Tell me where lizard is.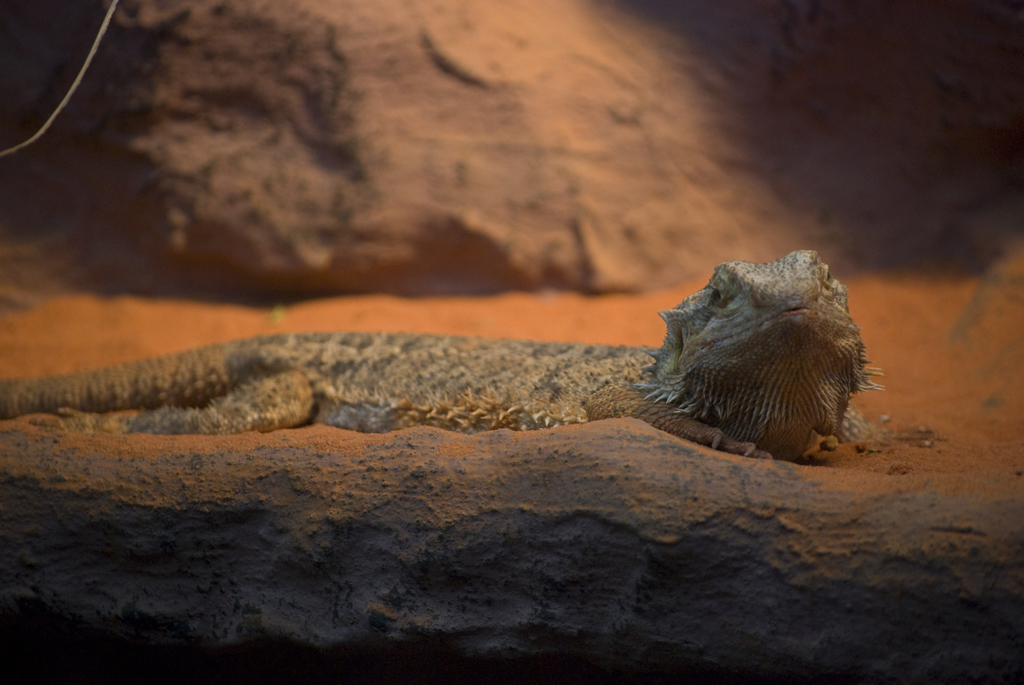
lizard is at 3/252/883/454.
